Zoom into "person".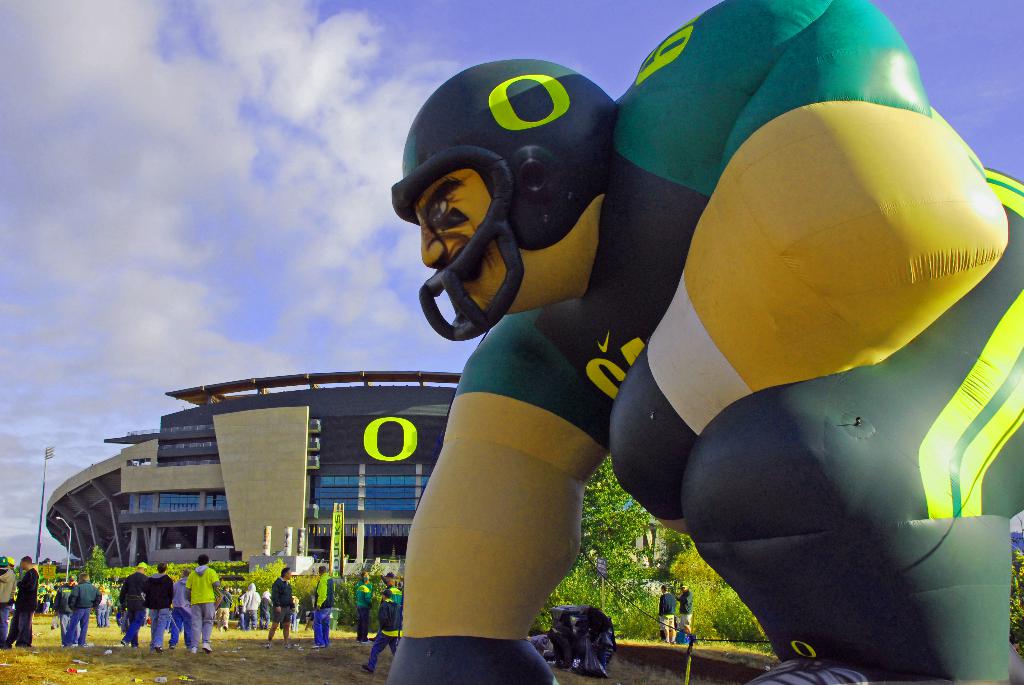
Zoom target: Rect(264, 569, 296, 648).
